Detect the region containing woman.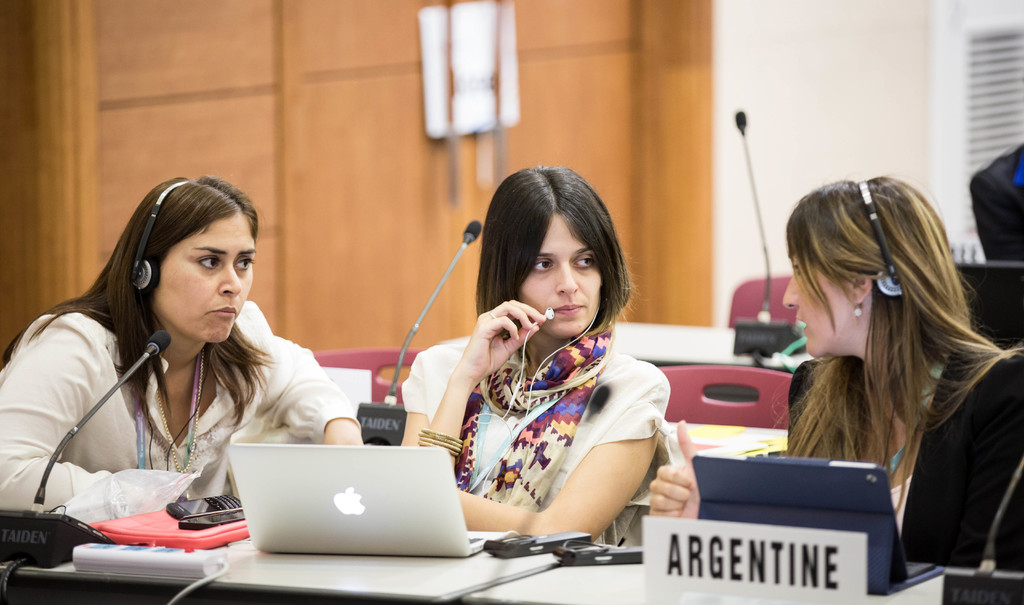
locate(424, 156, 684, 555).
